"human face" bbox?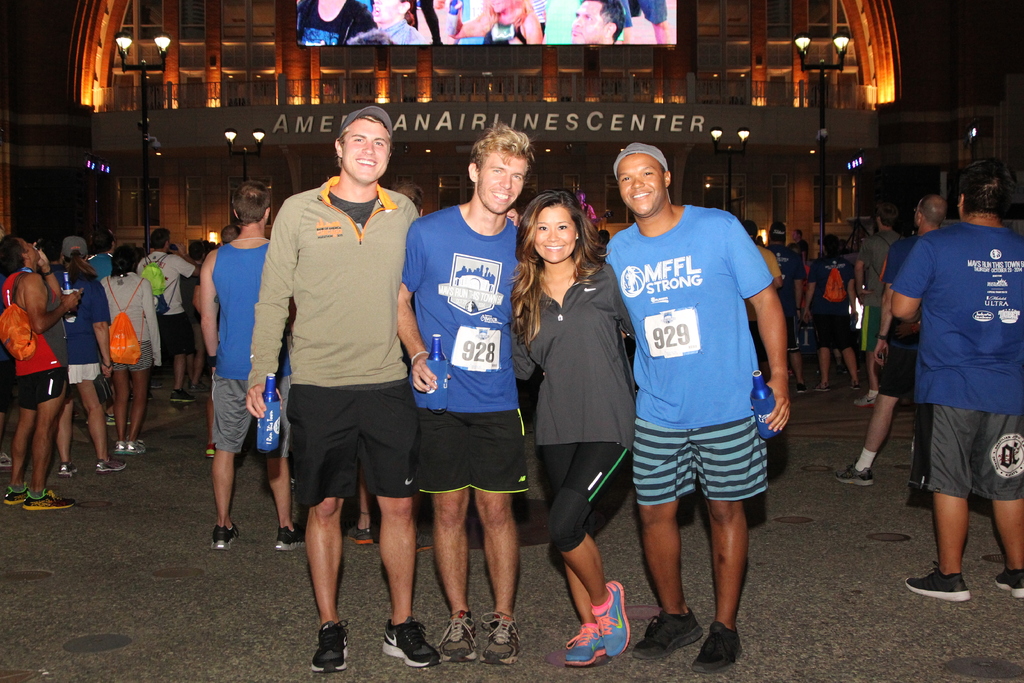
<region>570, 3, 609, 45</region>
